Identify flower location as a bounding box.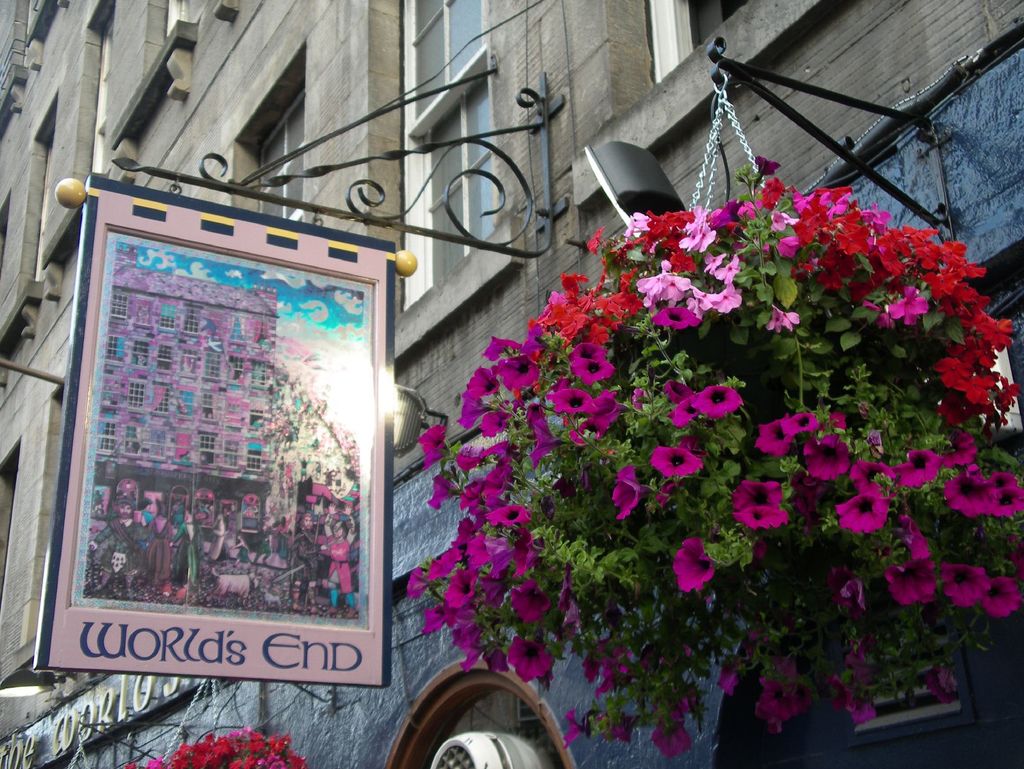
box(568, 357, 616, 386).
